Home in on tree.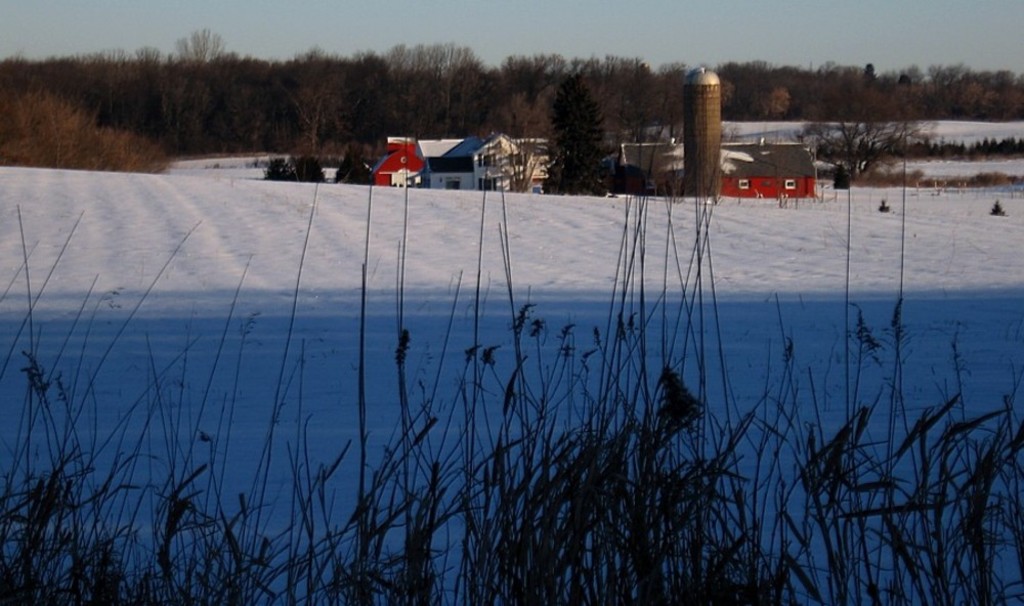
Homed in at bbox=(793, 116, 935, 182).
